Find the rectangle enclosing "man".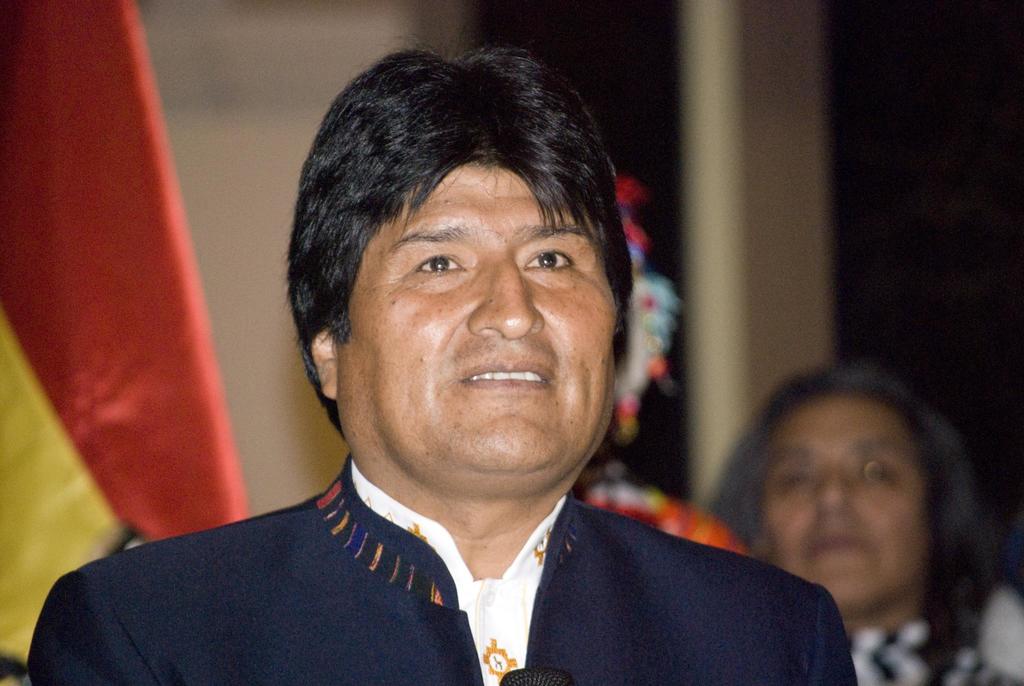
19/47/854/685.
